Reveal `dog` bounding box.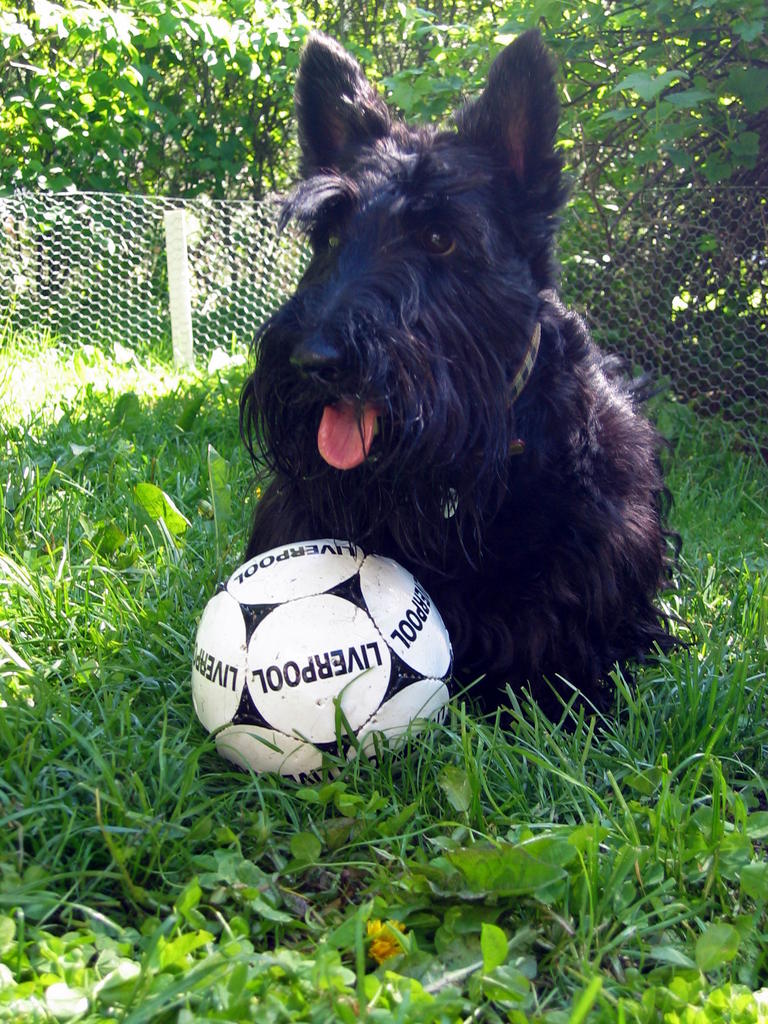
Revealed: box(239, 24, 699, 806).
